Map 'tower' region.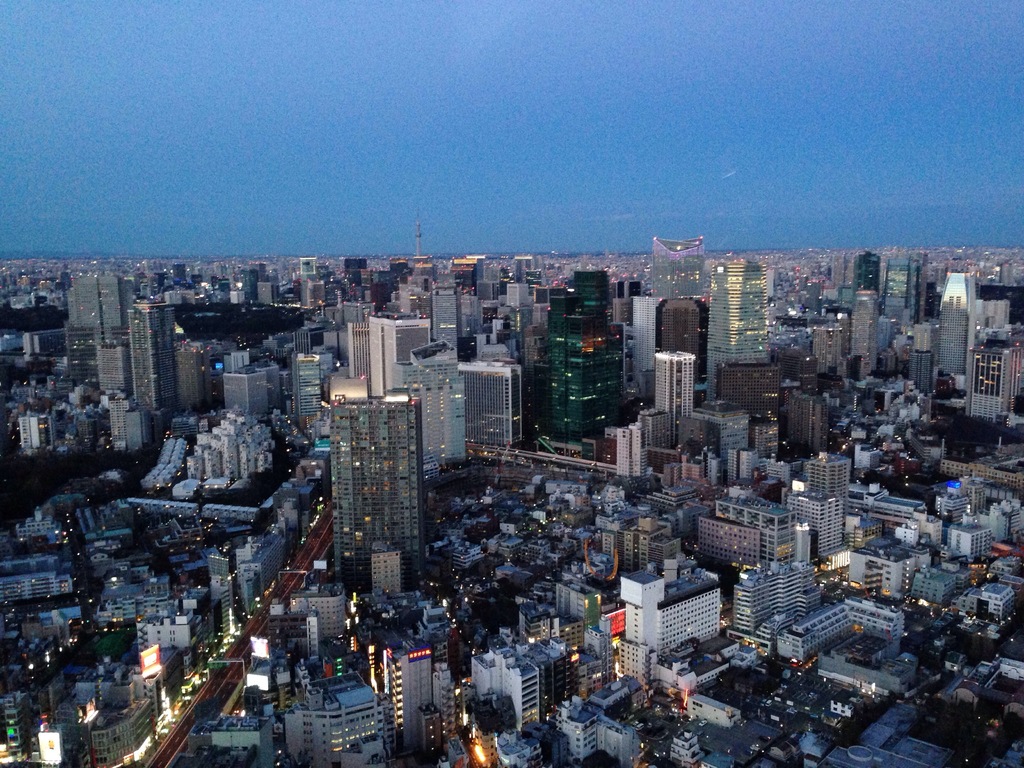
Mapped to box=[173, 342, 207, 417].
